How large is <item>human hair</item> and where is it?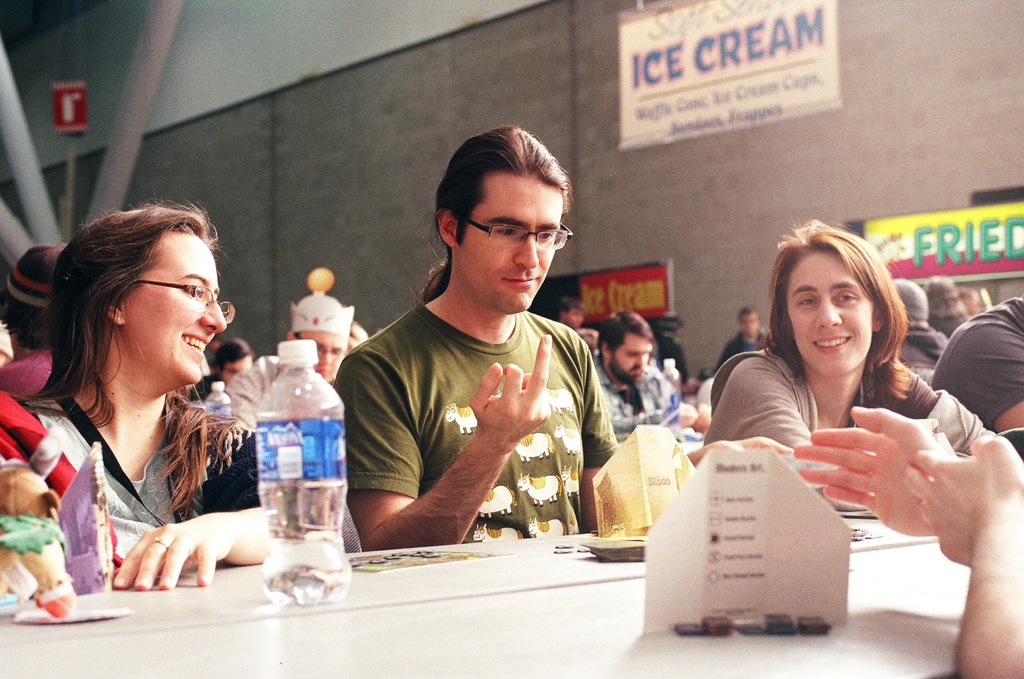
Bounding box: bbox(209, 335, 252, 369).
